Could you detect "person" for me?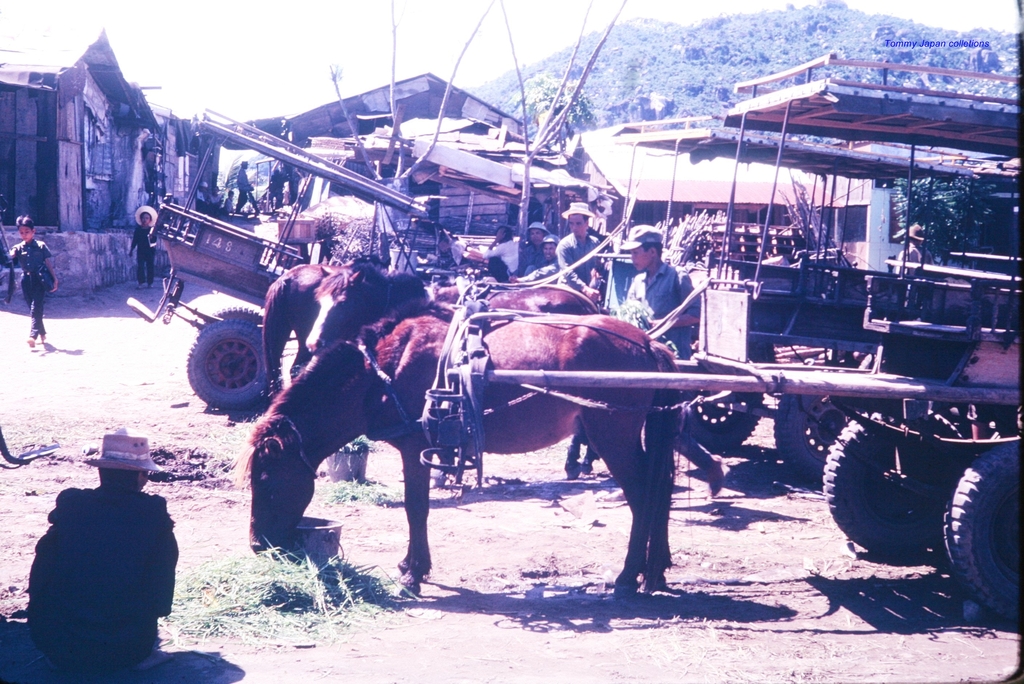
Detection result: bbox=(196, 175, 207, 207).
